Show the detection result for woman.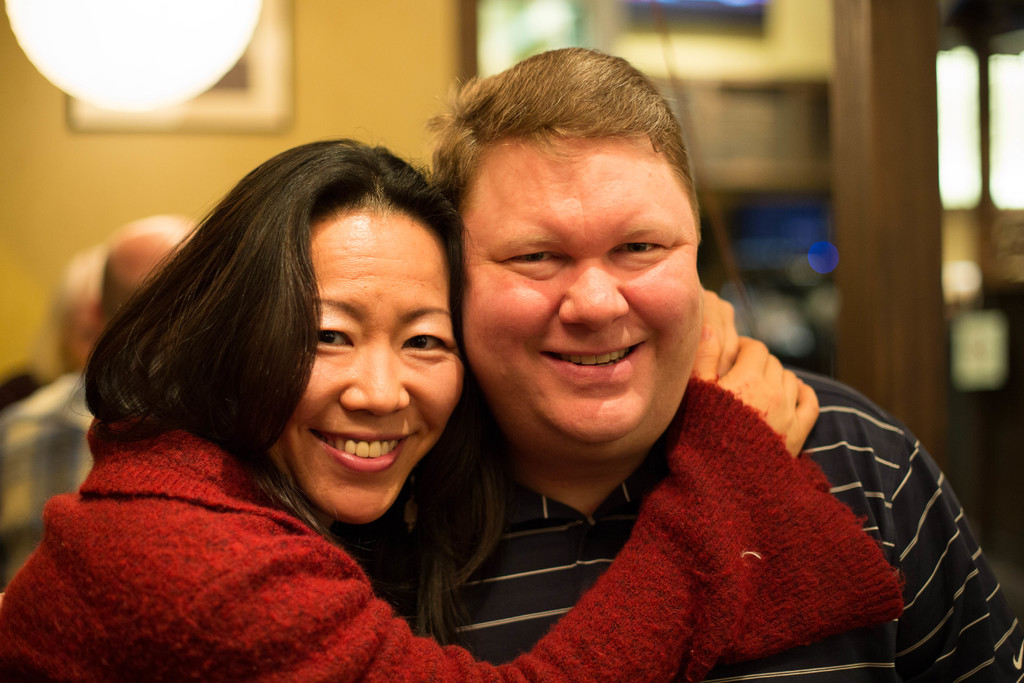
(x1=0, y1=133, x2=908, y2=682).
